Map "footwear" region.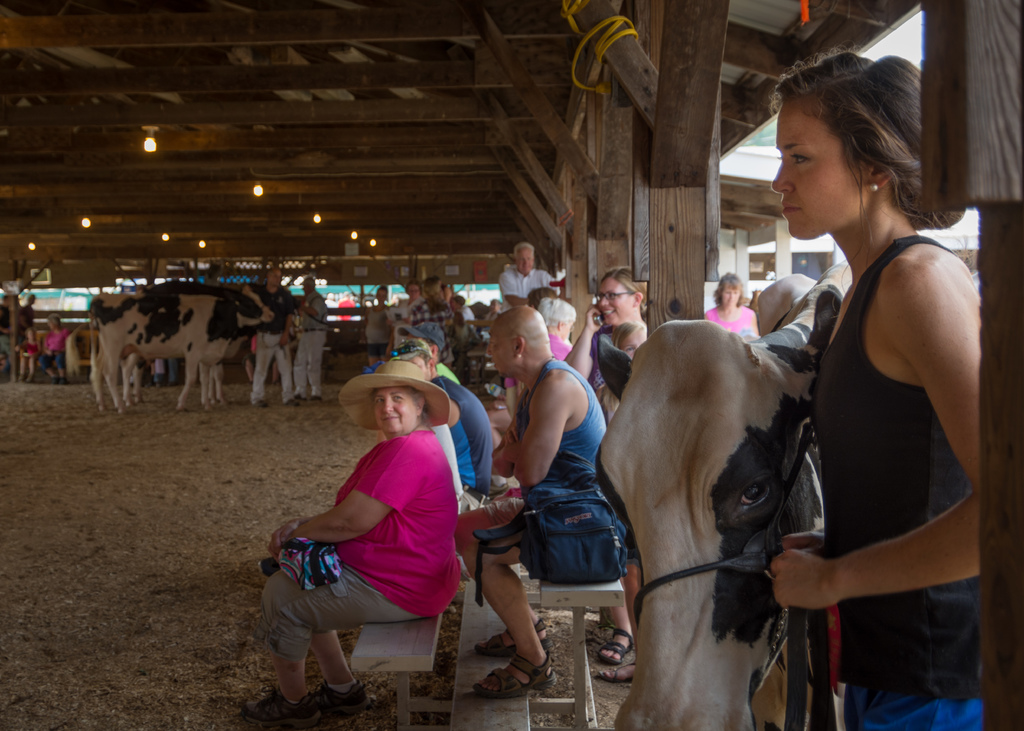
Mapped to (50, 378, 57, 383).
